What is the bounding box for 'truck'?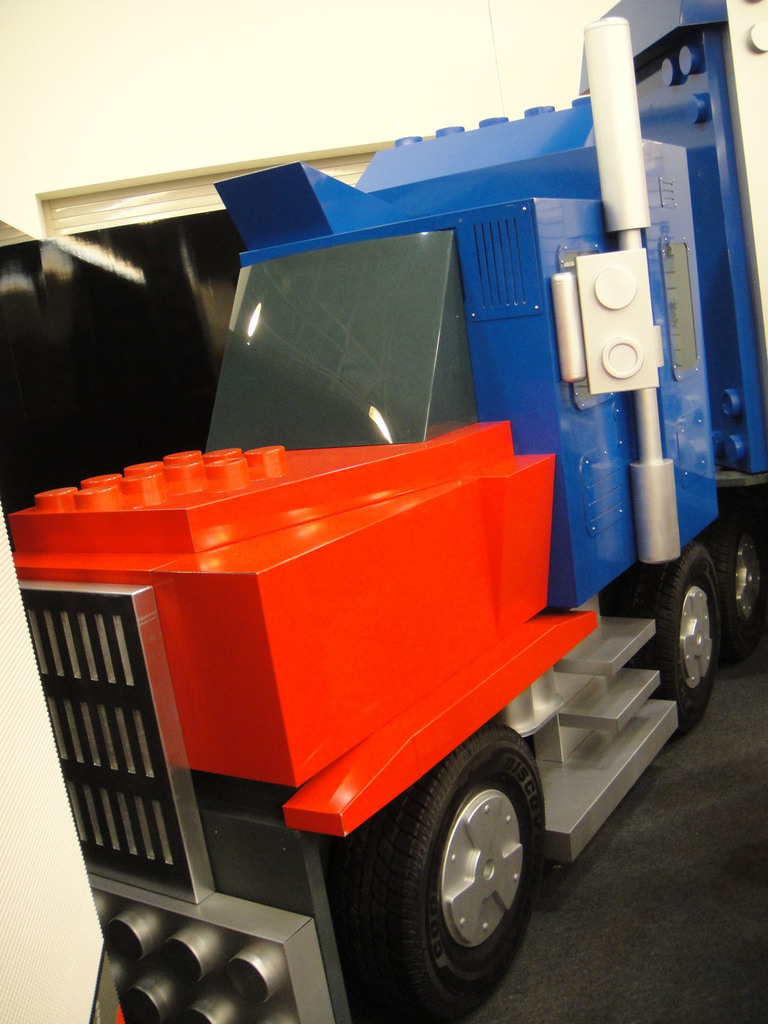
l=5, t=0, r=767, b=1023.
